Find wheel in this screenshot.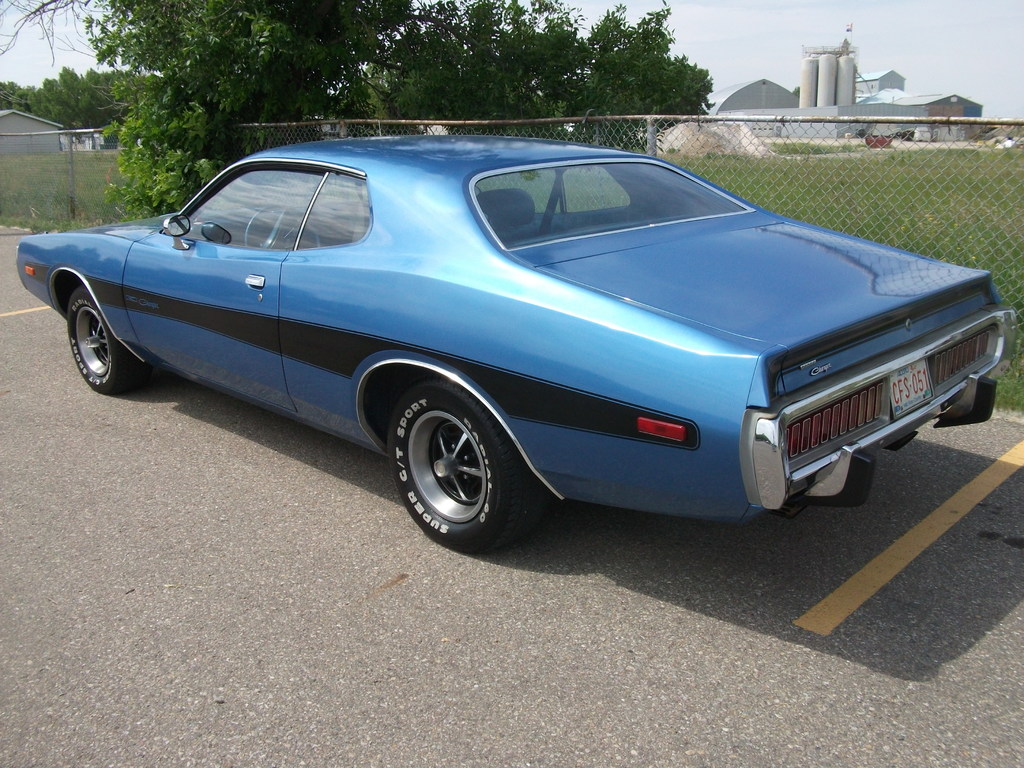
The bounding box for wheel is 246, 204, 323, 248.
